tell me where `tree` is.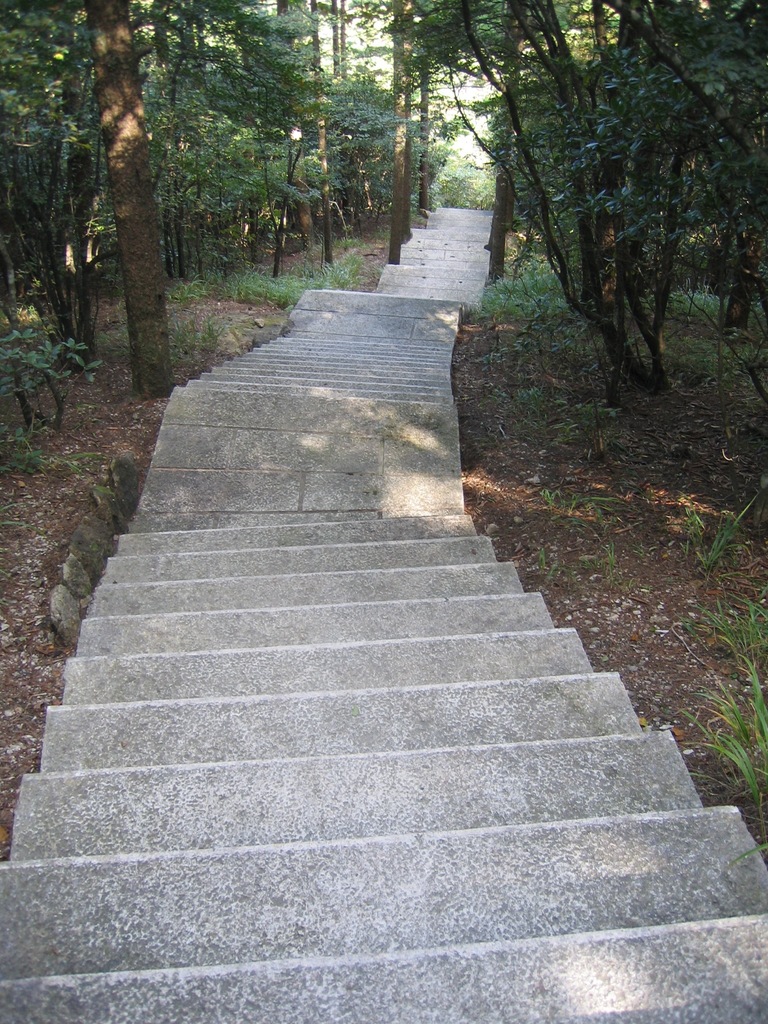
`tree` is at (66, 0, 171, 414).
